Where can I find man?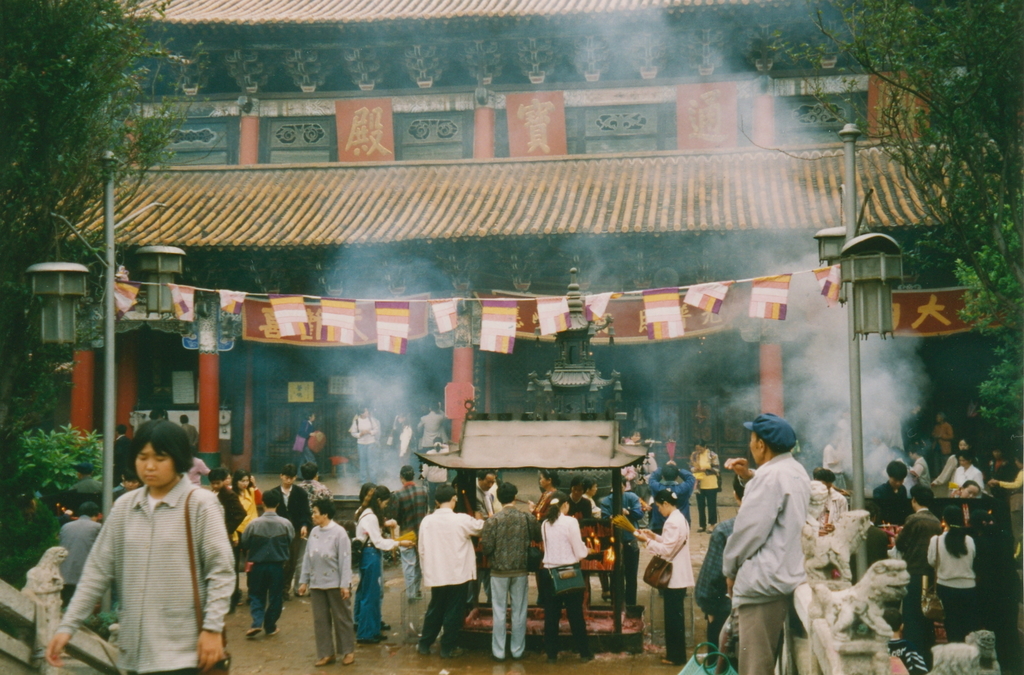
You can find it at [384,464,428,605].
